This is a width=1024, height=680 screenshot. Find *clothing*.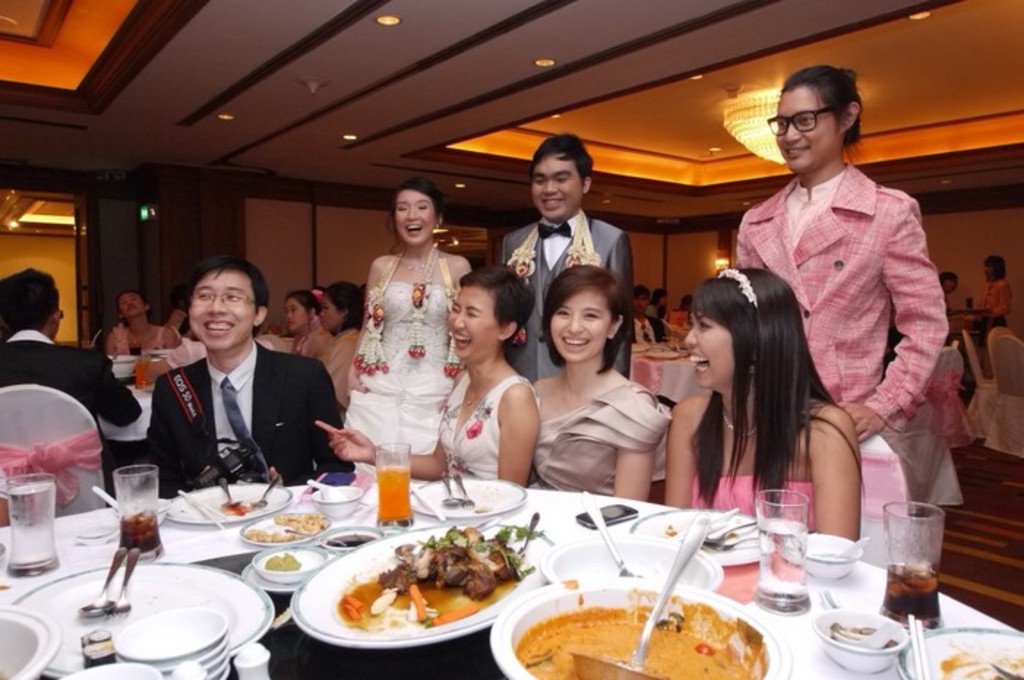
Bounding box: rect(535, 374, 667, 493).
